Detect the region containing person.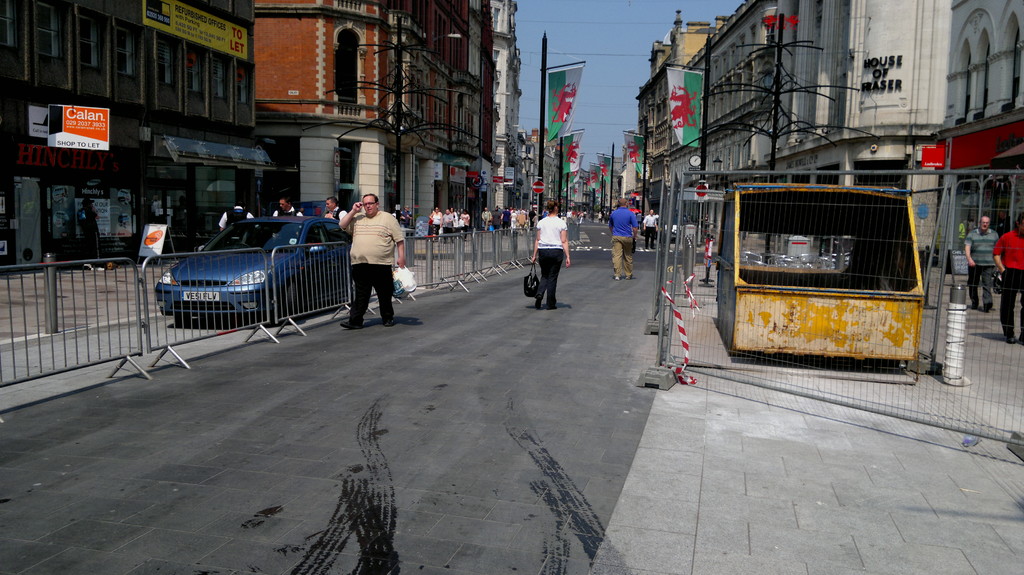
box(271, 192, 303, 233).
